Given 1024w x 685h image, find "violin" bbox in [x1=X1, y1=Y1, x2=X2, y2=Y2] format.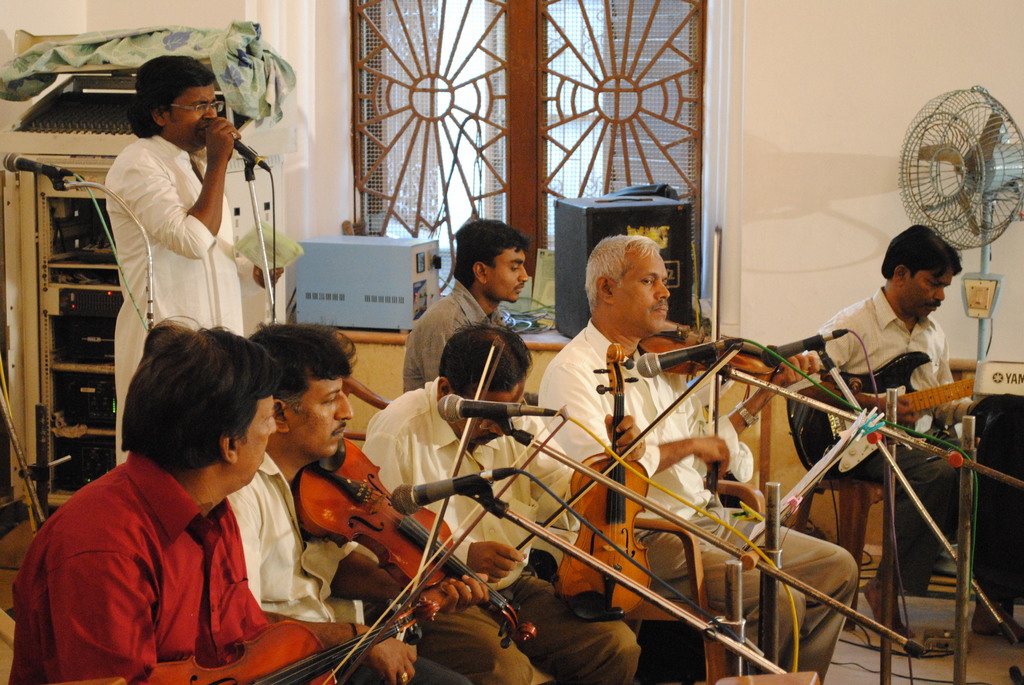
[x1=143, y1=400, x2=566, y2=684].
